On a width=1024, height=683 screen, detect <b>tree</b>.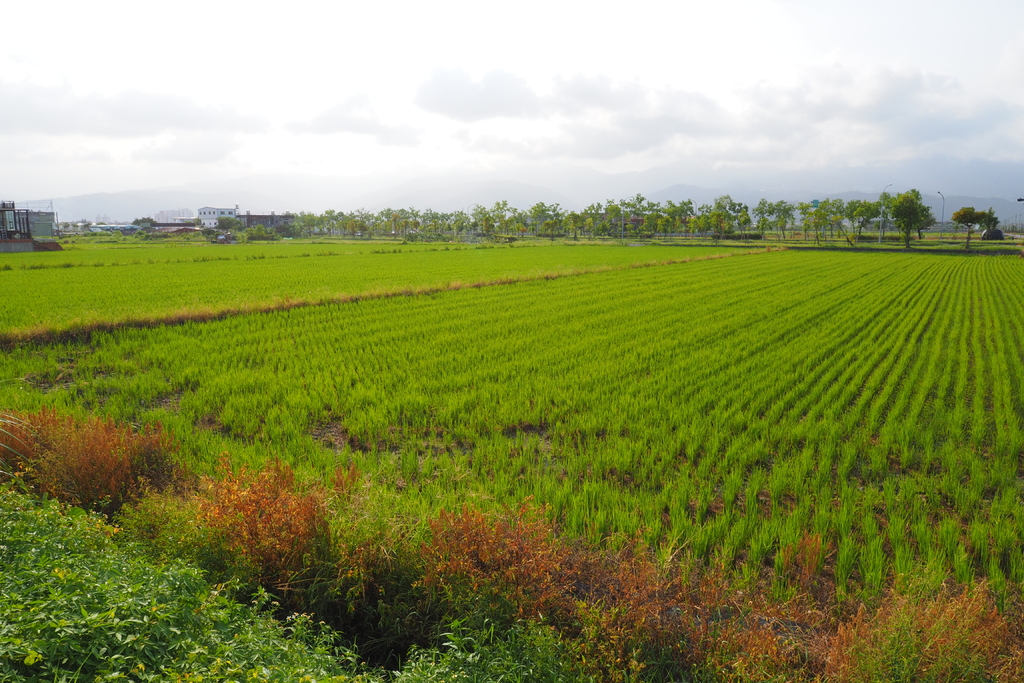
select_region(875, 176, 970, 235).
